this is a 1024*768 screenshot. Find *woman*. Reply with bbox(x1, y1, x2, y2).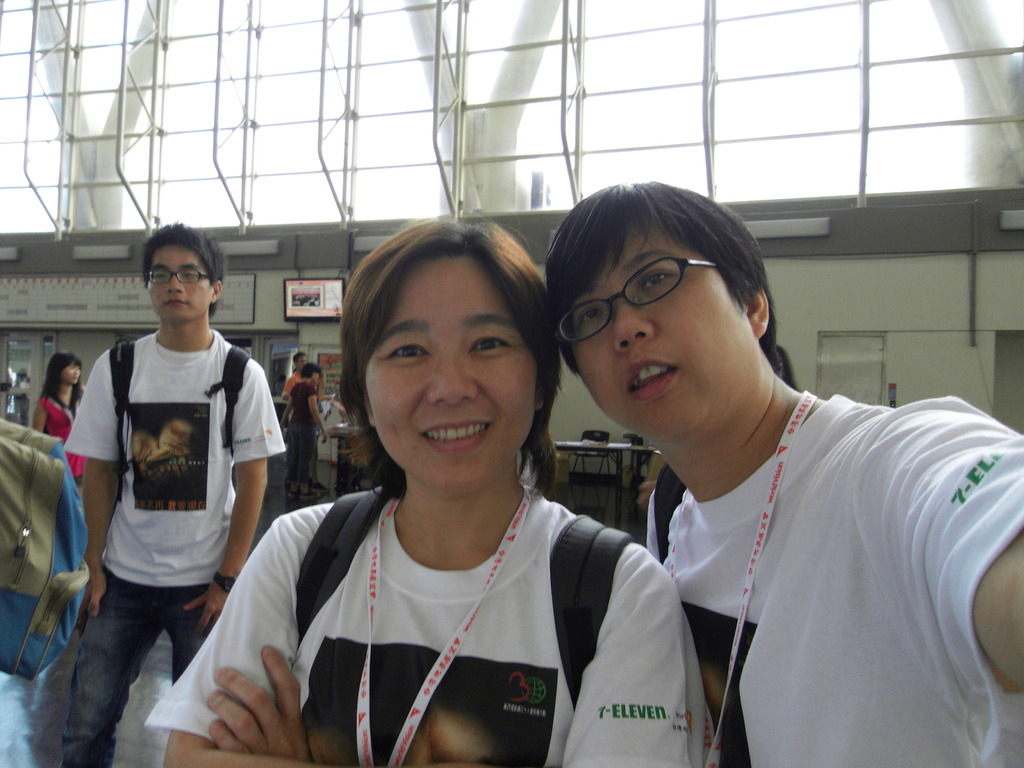
bbox(38, 349, 86, 479).
